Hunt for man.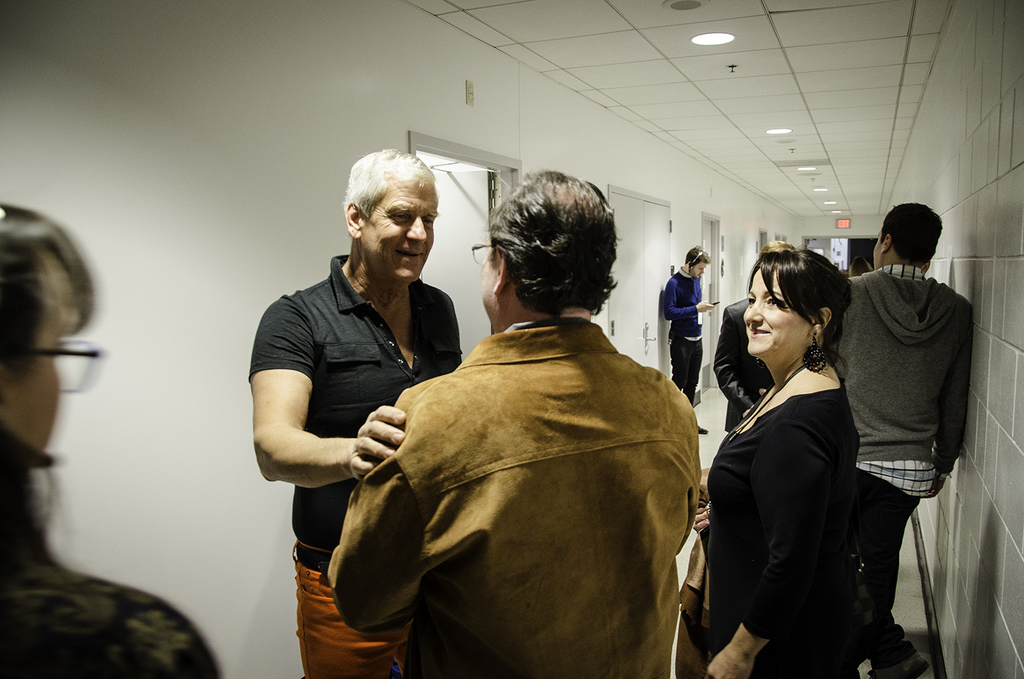
Hunted down at 843,203,980,678.
